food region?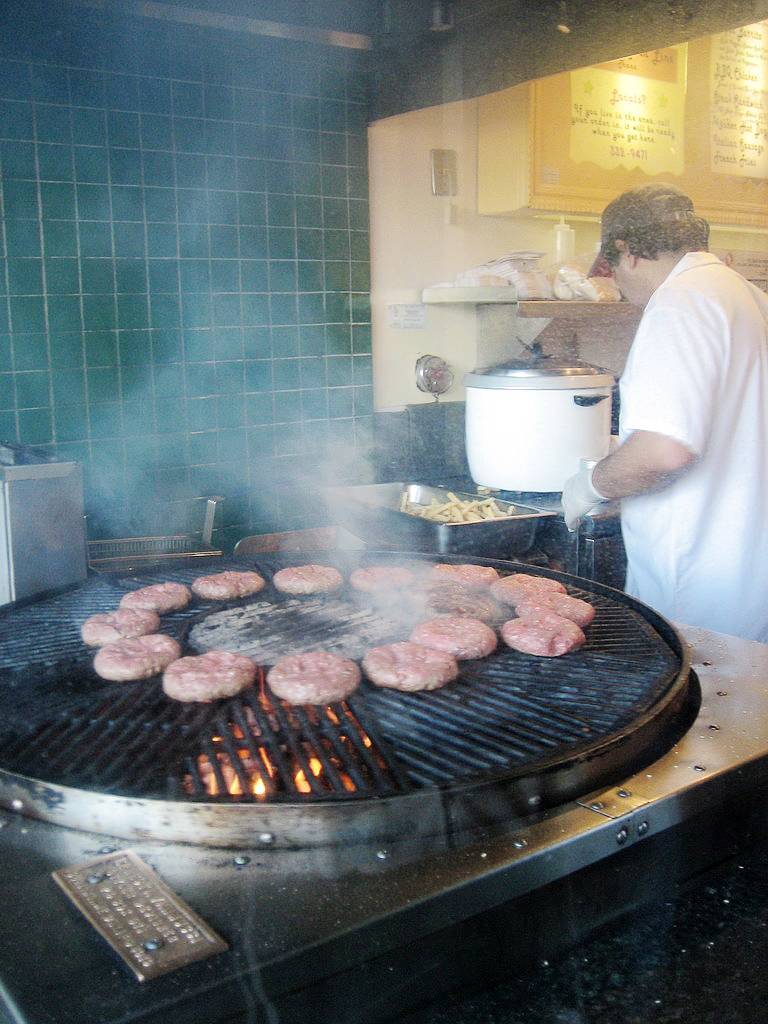
(162, 647, 256, 702)
